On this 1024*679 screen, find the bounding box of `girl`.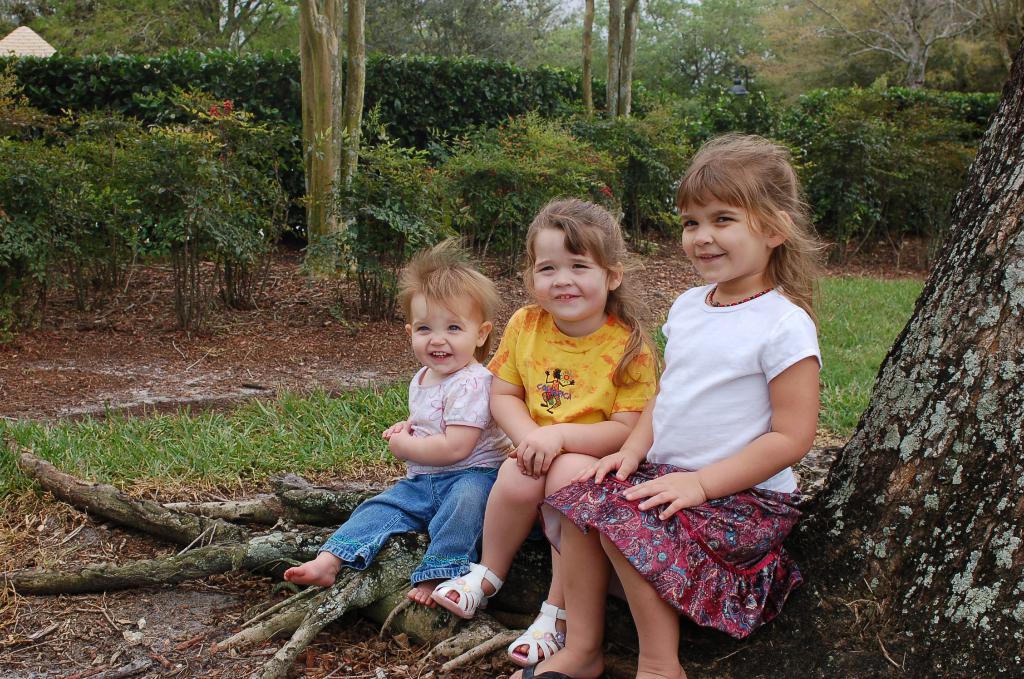
Bounding box: detection(433, 192, 665, 668).
